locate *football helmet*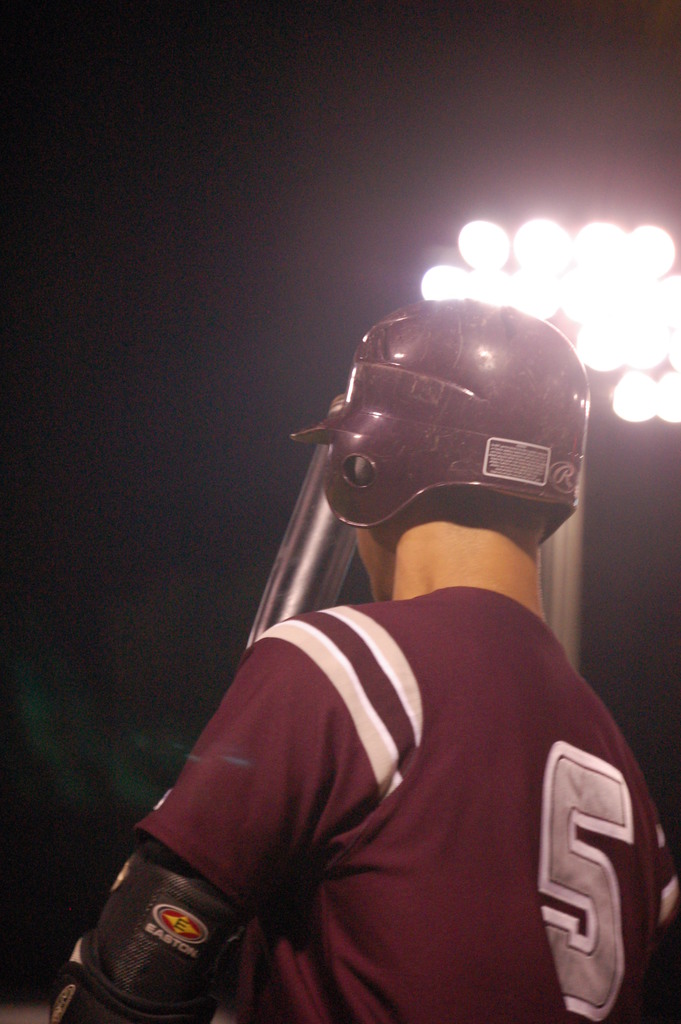
box(288, 290, 589, 601)
